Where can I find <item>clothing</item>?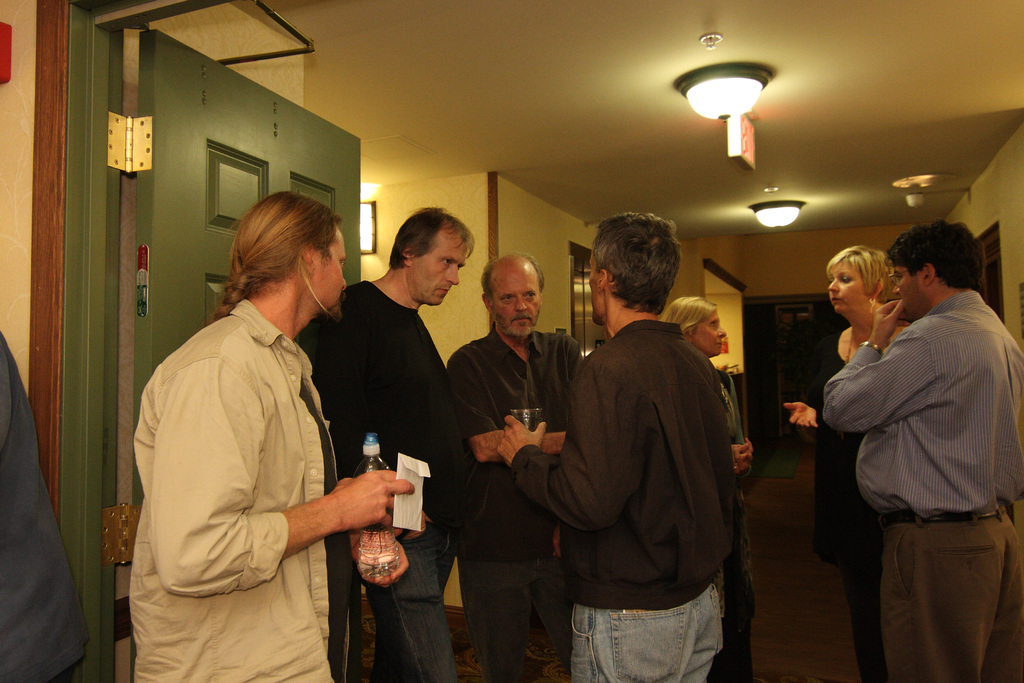
You can find it at [x1=820, y1=285, x2=1023, y2=682].
